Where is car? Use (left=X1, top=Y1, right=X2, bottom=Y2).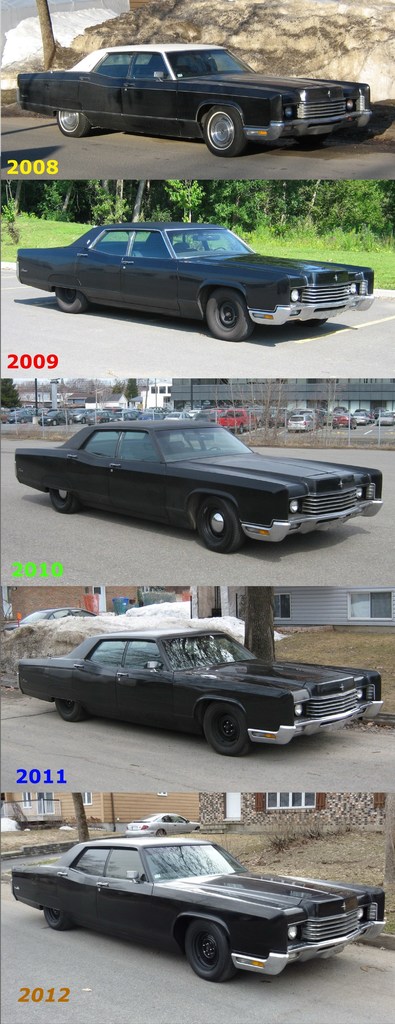
(left=8, top=218, right=373, bottom=340).
